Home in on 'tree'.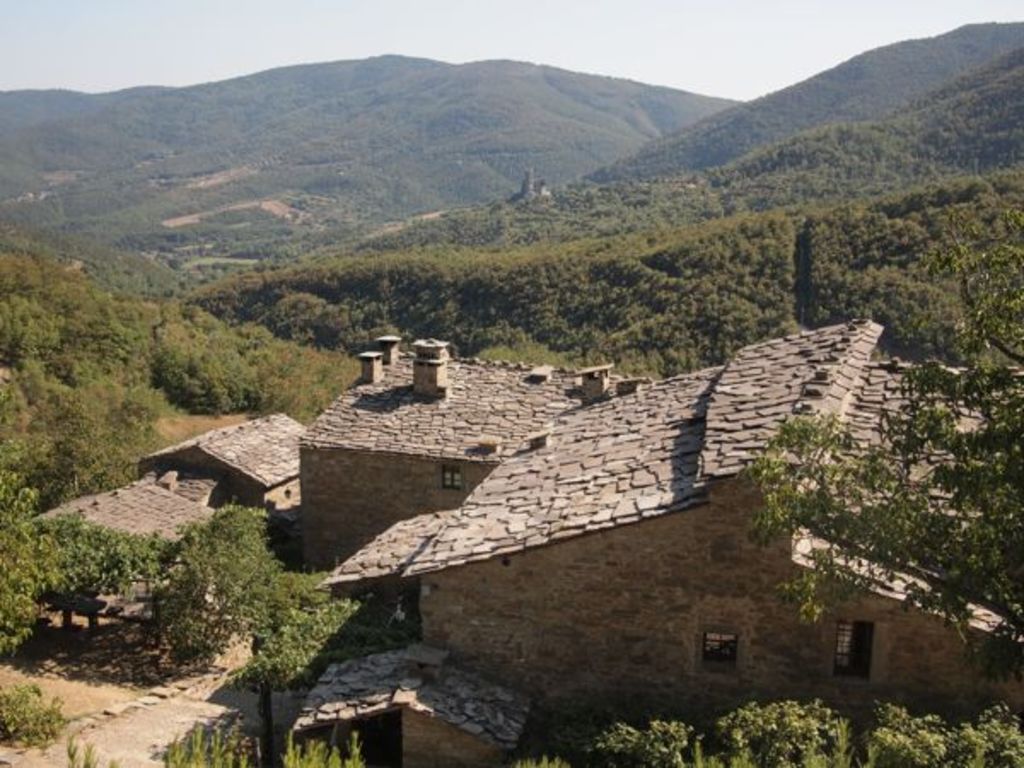
Homed in at 0/510/142/654.
